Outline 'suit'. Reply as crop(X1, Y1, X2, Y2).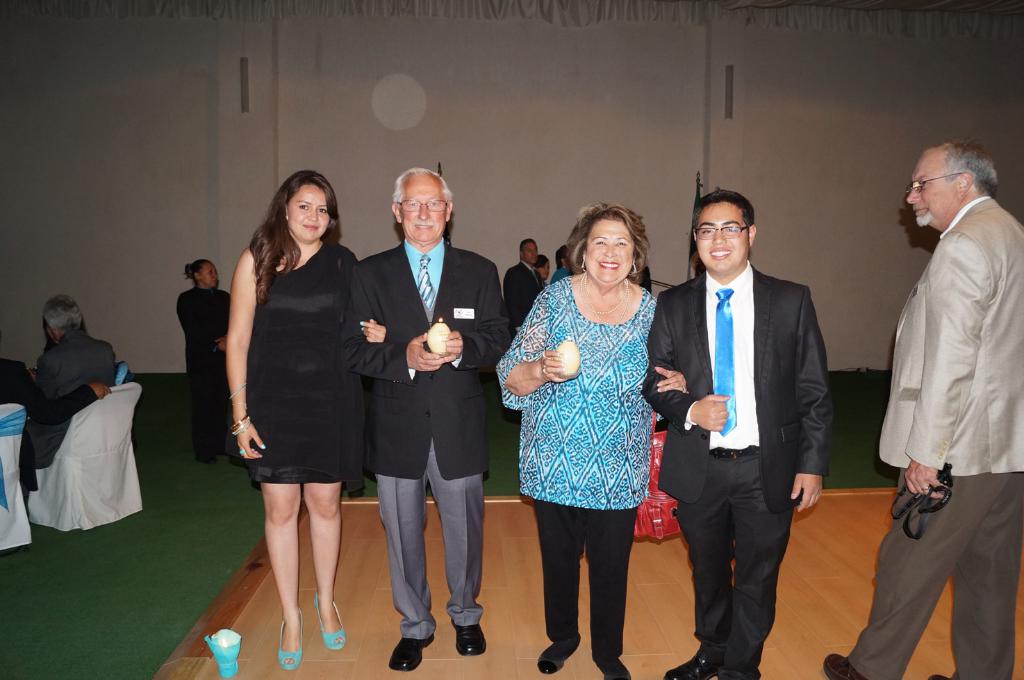
crop(0, 354, 96, 499).
